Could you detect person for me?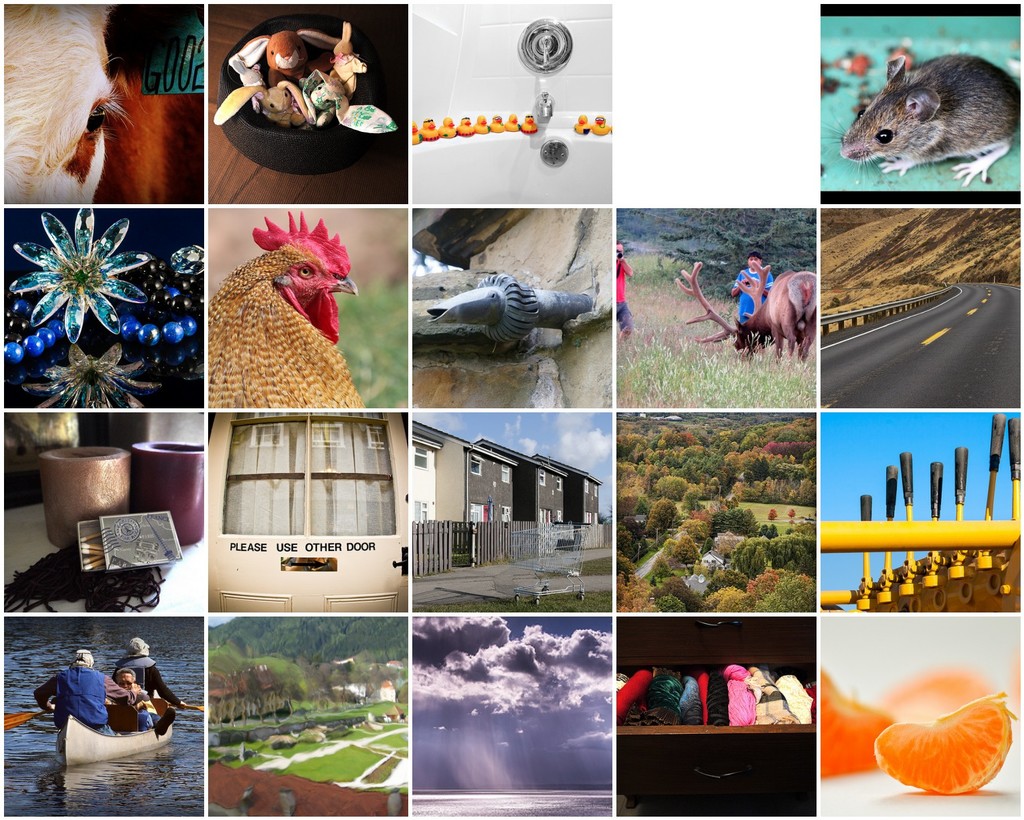
Detection result: x1=115, y1=666, x2=163, y2=728.
